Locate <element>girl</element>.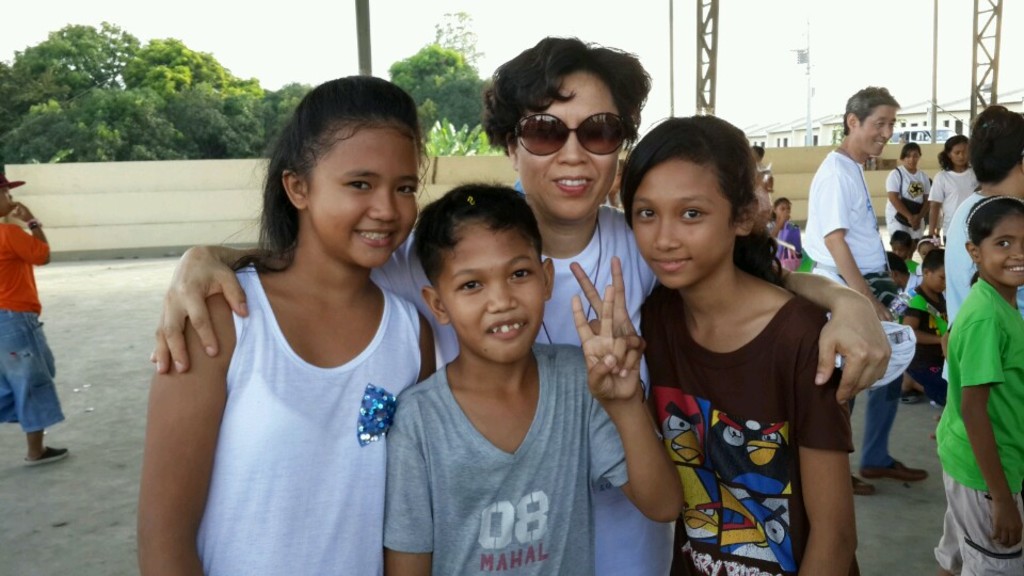
Bounding box: 132 70 442 575.
